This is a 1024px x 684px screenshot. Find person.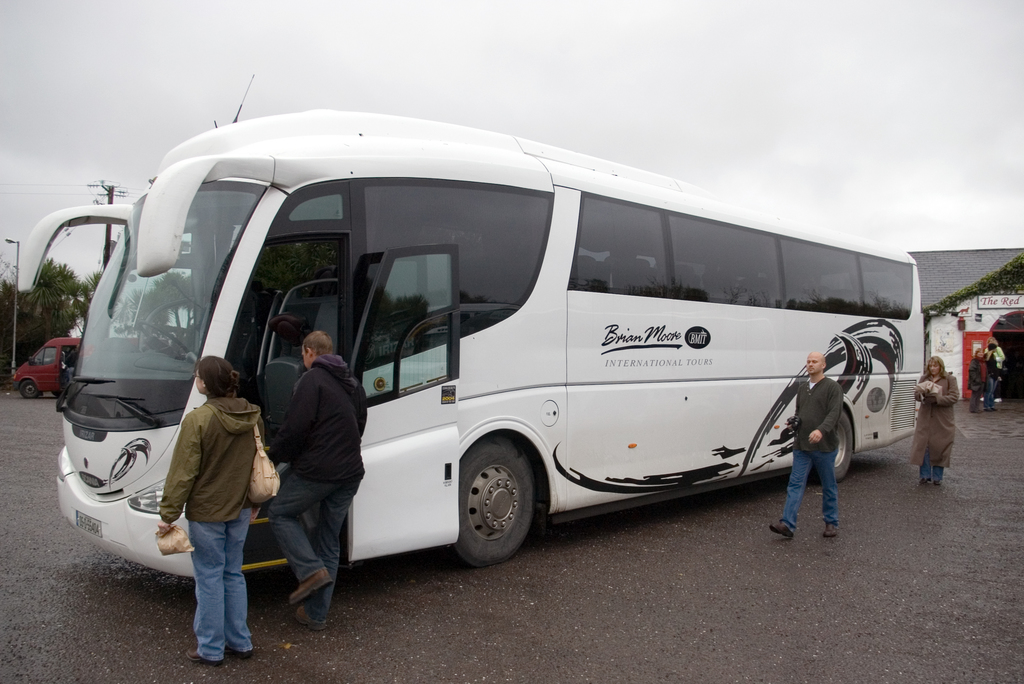
Bounding box: bbox=[920, 353, 975, 492].
